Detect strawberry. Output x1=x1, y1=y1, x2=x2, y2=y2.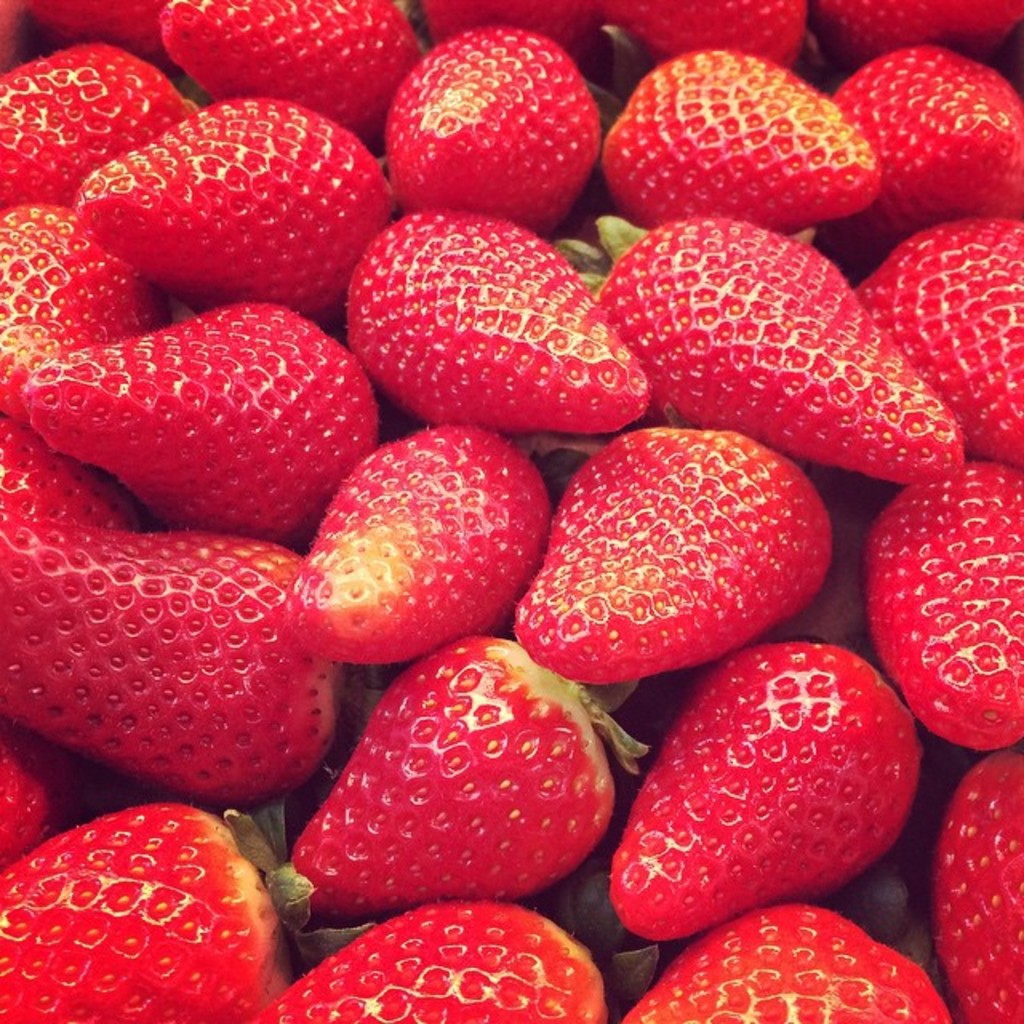
x1=608, y1=645, x2=925, y2=946.
